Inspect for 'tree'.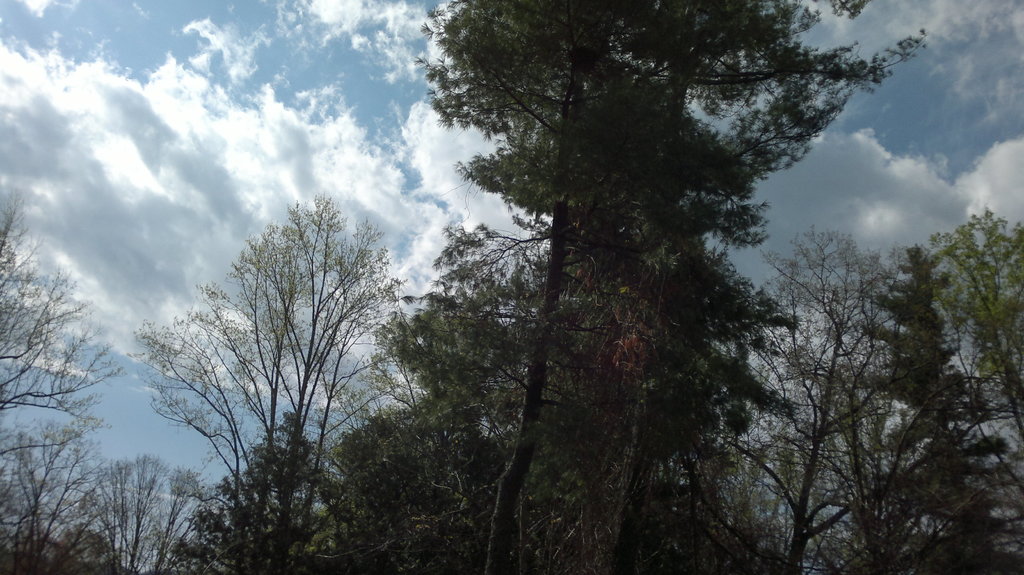
Inspection: <bbox>0, 184, 125, 526</bbox>.
